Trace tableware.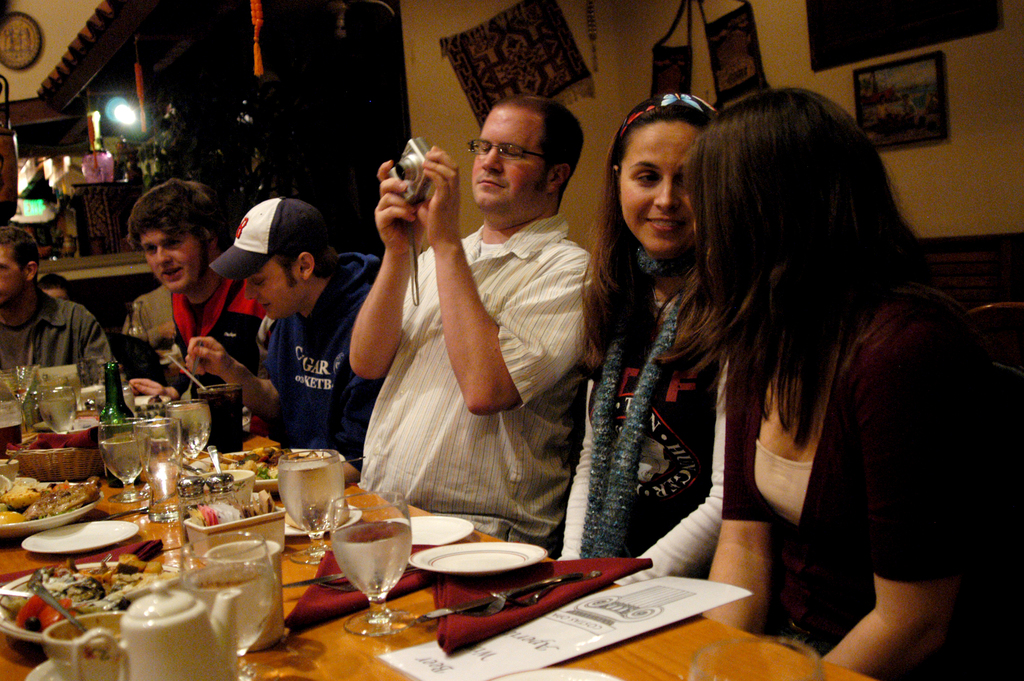
Traced to bbox(221, 447, 354, 495).
